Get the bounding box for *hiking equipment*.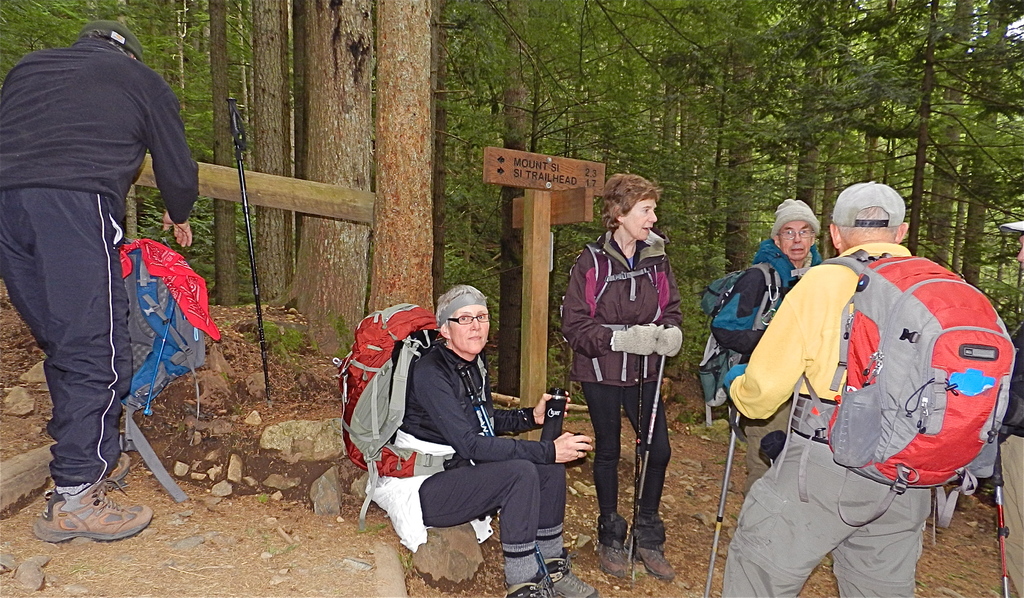
region(698, 258, 787, 451).
